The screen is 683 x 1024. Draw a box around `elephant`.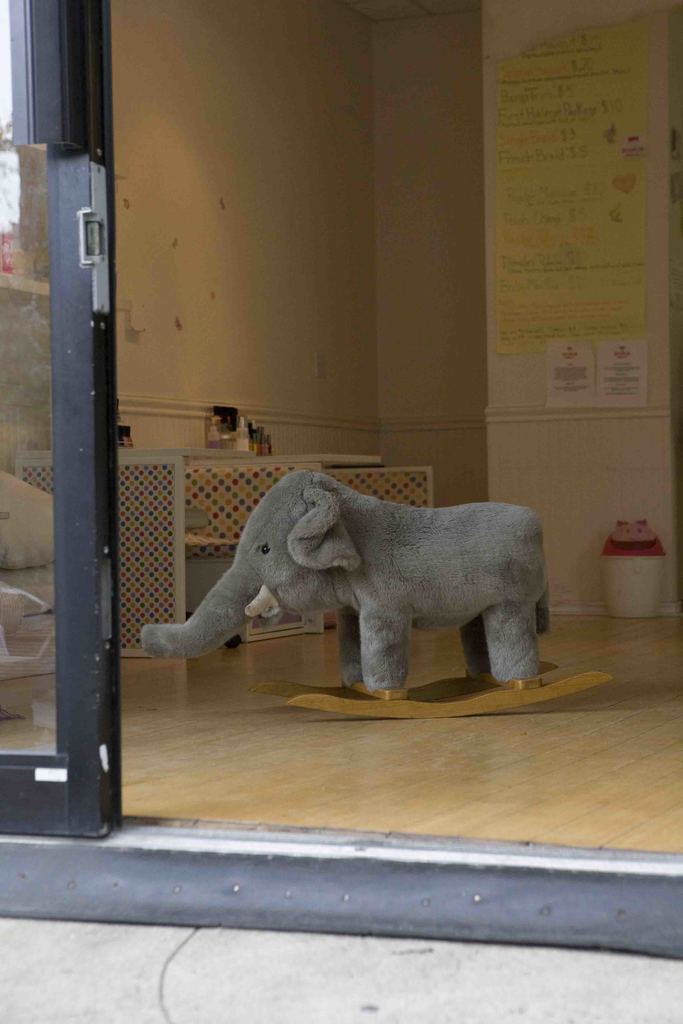
region(142, 470, 547, 705).
